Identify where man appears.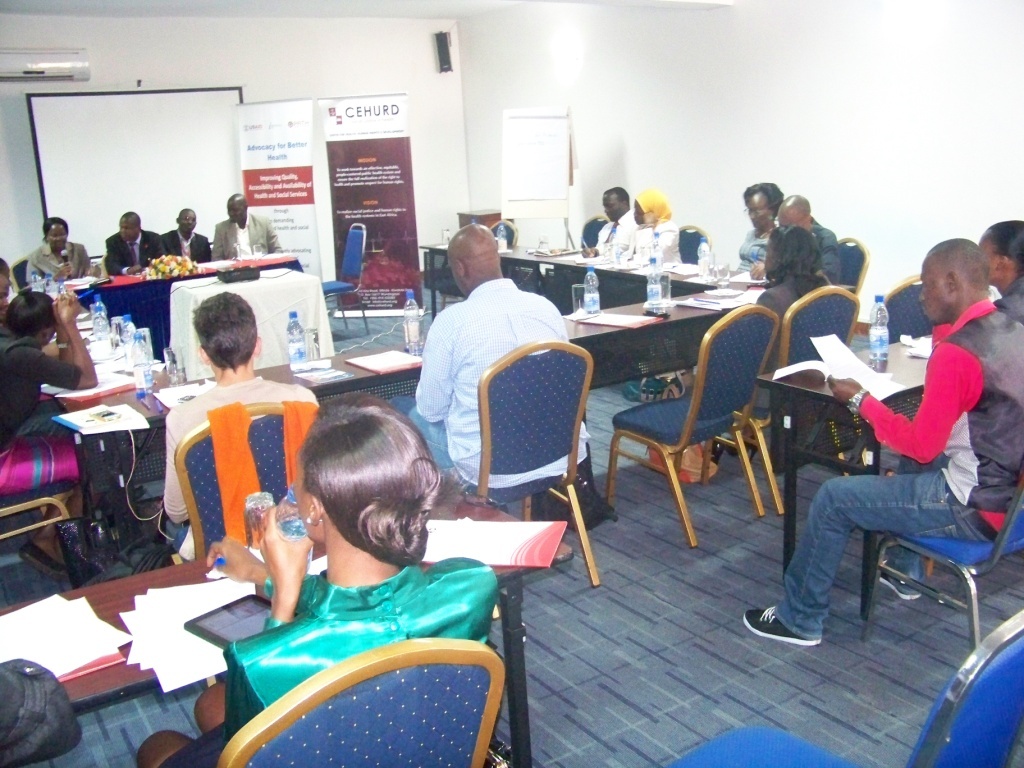
Appears at 155, 203, 211, 270.
